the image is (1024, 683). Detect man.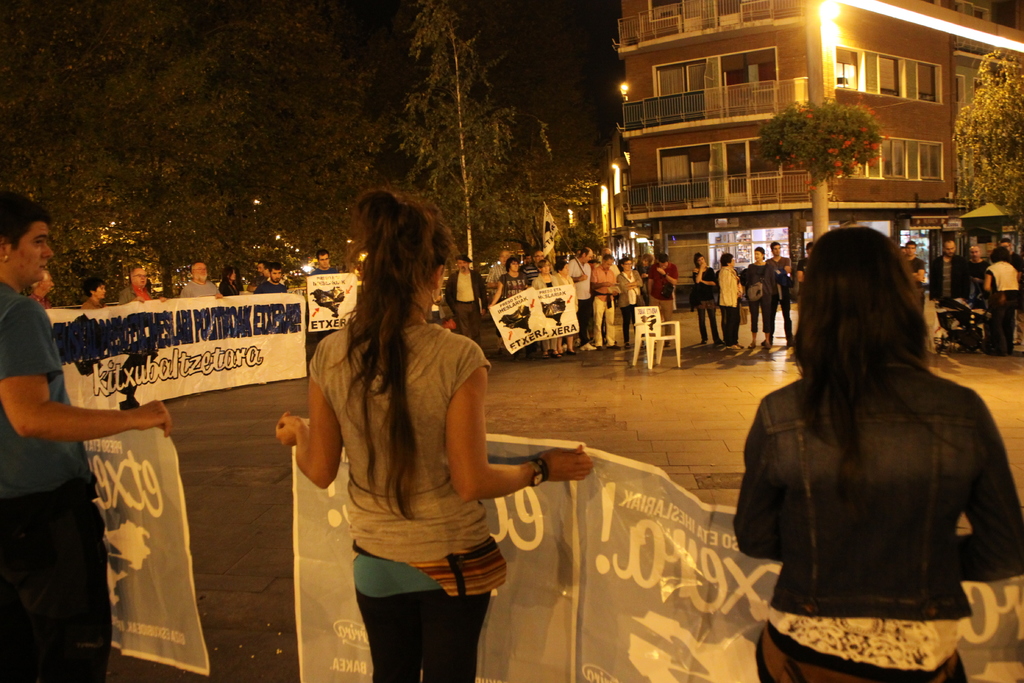
Detection: 925,239,967,358.
